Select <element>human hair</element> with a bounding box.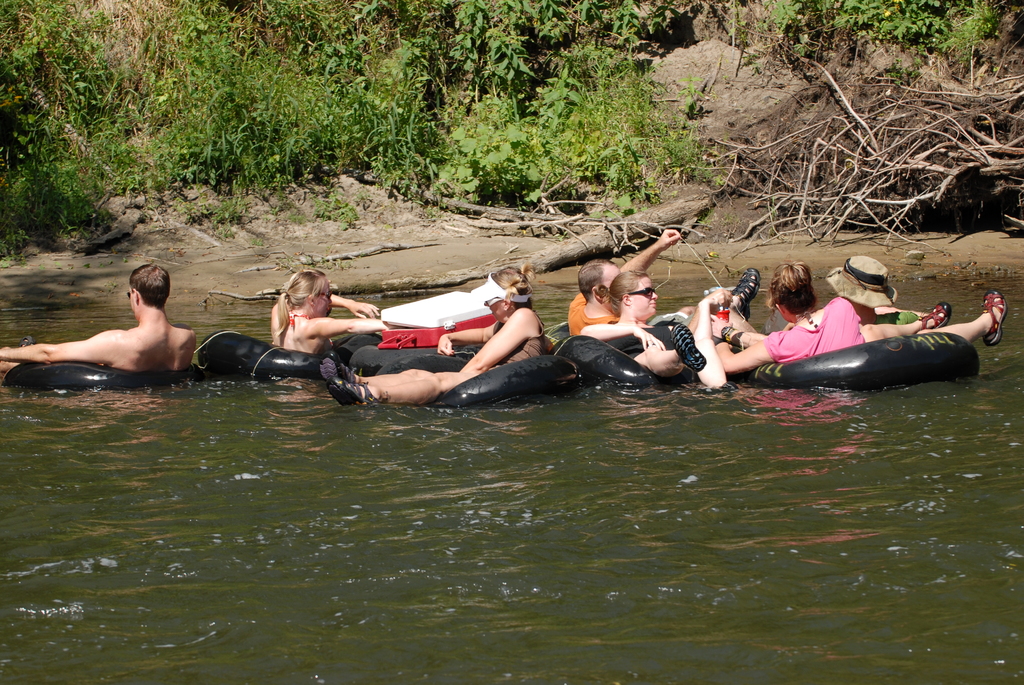
bbox=(266, 265, 339, 342).
